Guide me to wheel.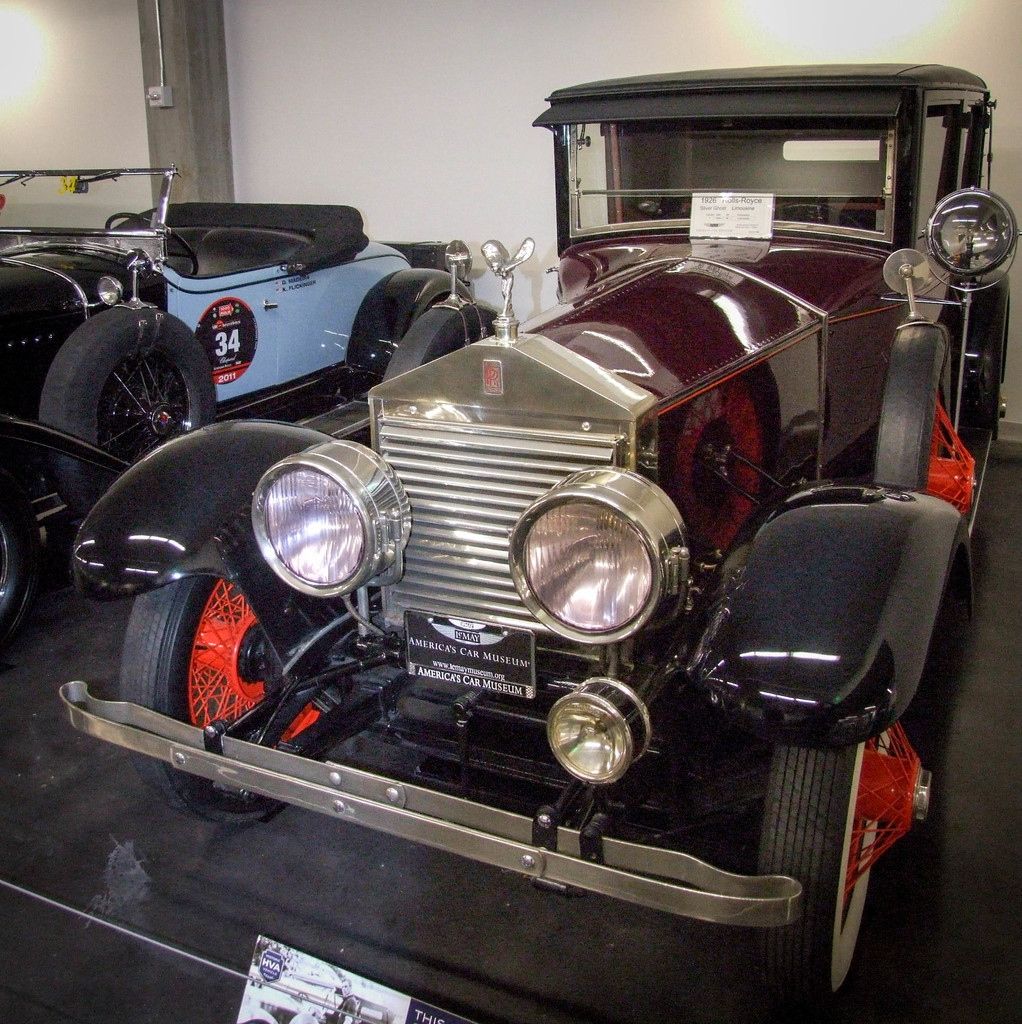
Guidance: rect(866, 319, 976, 522).
